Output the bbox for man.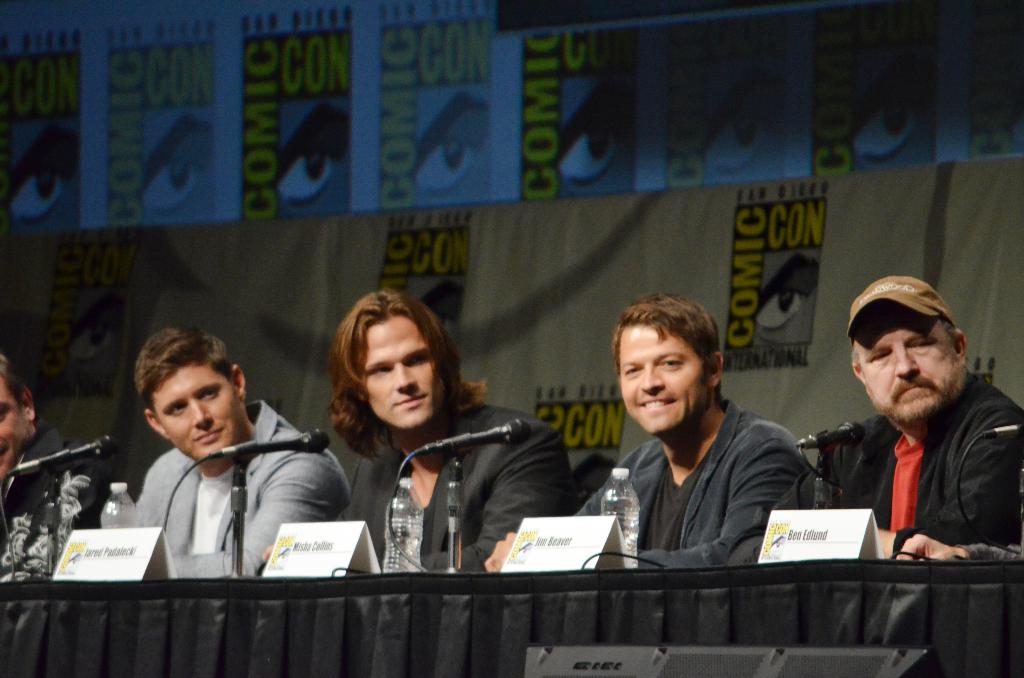
l=137, t=326, r=352, b=581.
